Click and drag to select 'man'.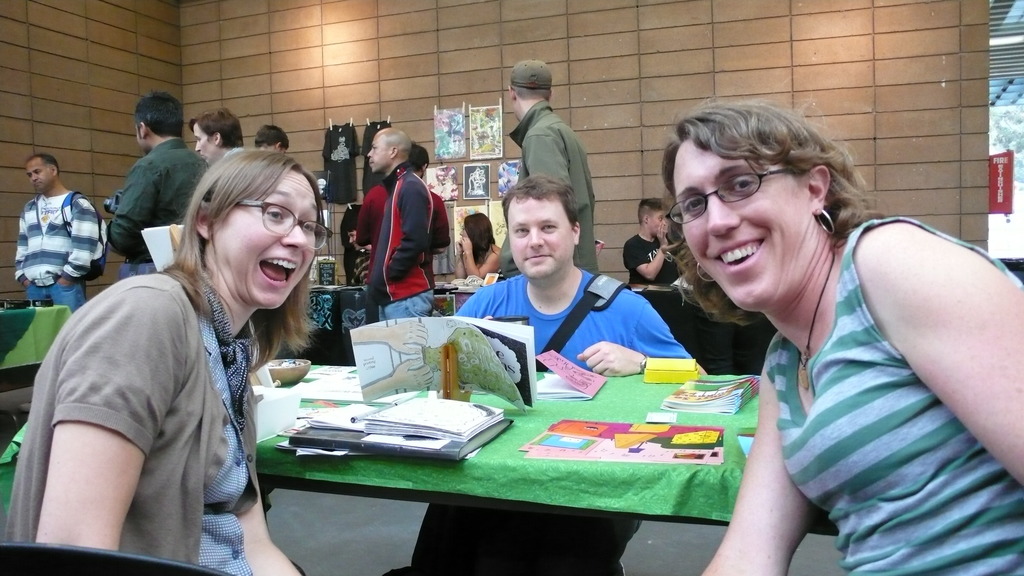
Selection: 414, 177, 698, 575.
